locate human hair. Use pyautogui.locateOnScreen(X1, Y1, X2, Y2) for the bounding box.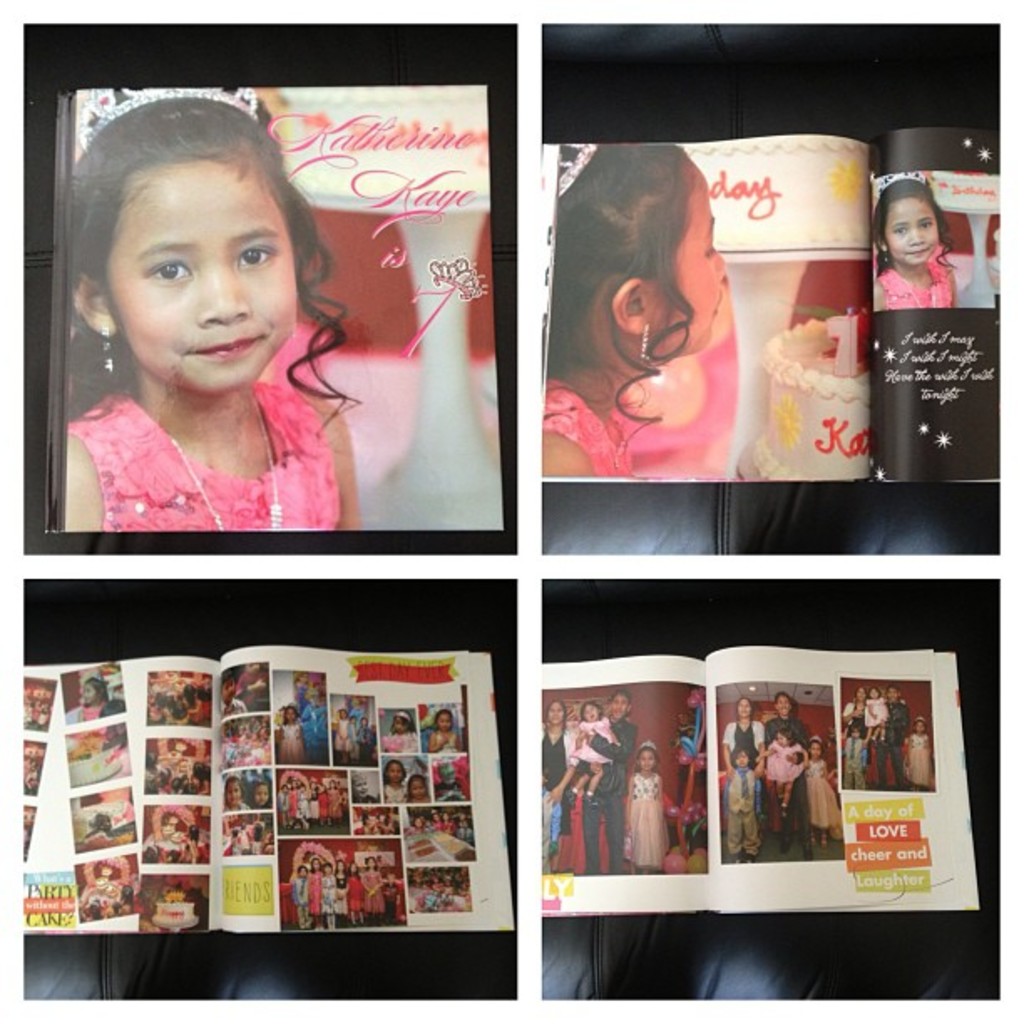
pyautogui.locateOnScreen(636, 741, 654, 765).
